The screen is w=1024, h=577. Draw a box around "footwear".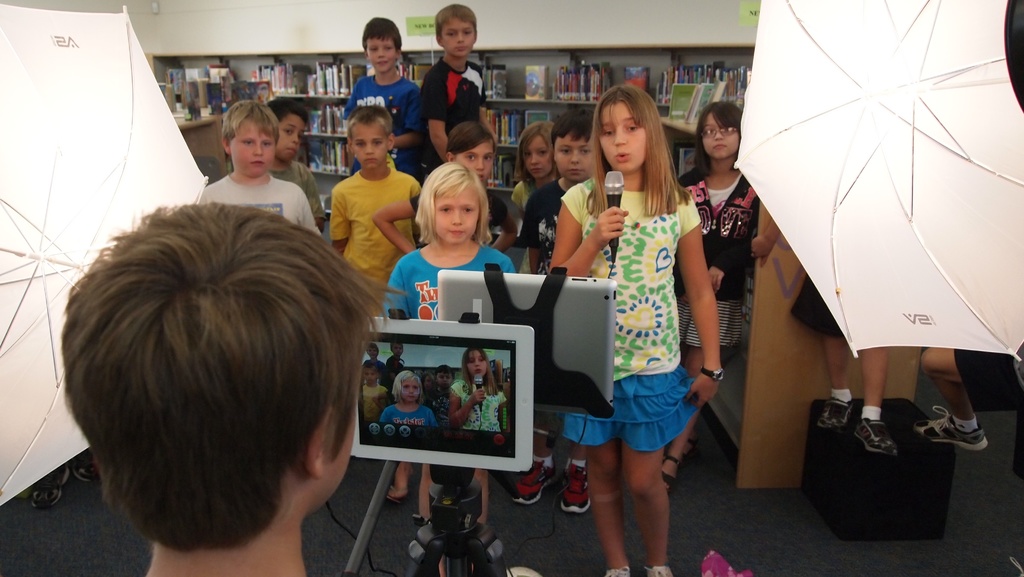
bbox=(910, 405, 986, 450).
